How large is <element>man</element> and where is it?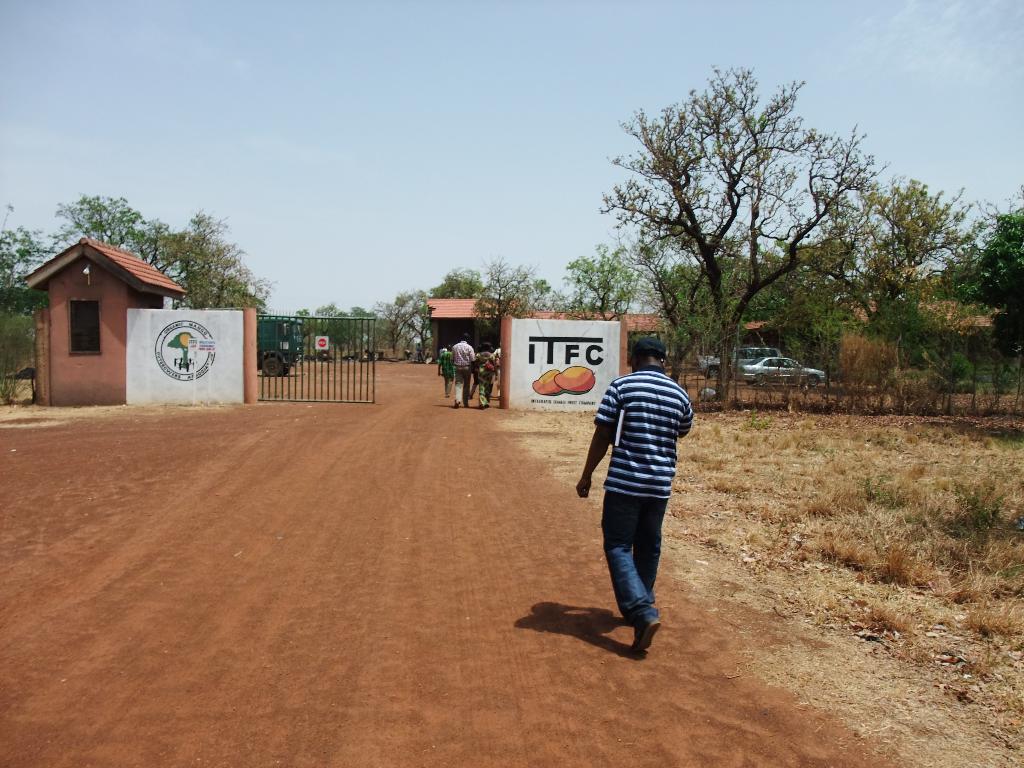
Bounding box: left=437, top=342, right=460, bottom=397.
